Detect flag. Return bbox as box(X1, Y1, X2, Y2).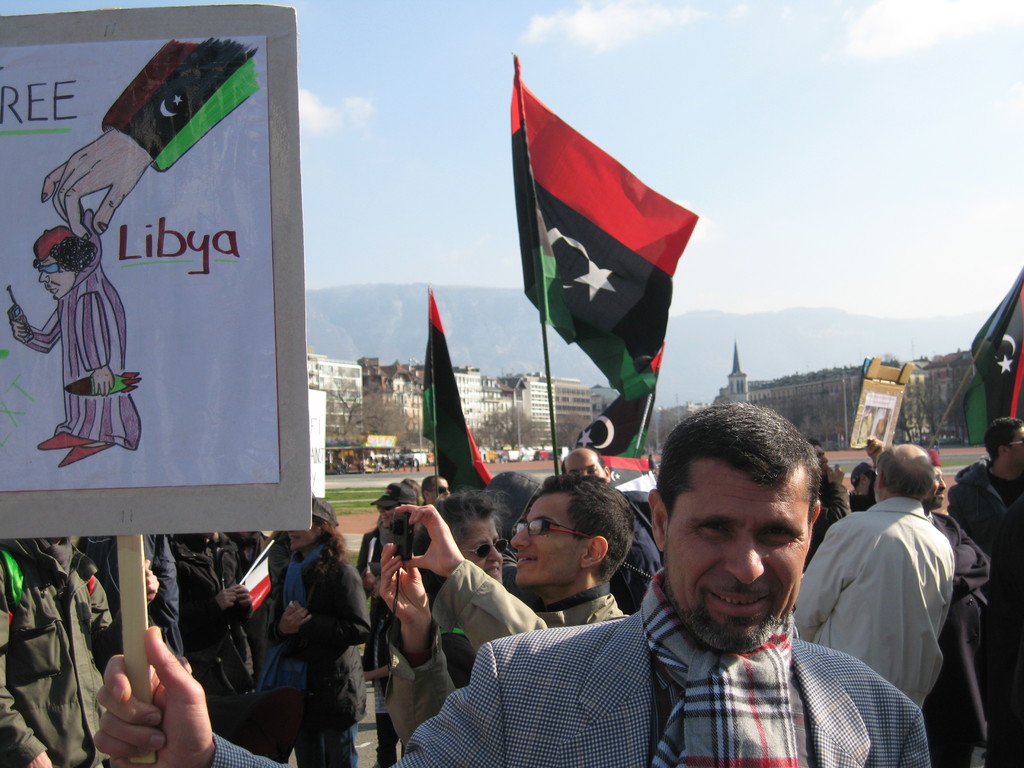
box(403, 284, 498, 490).
